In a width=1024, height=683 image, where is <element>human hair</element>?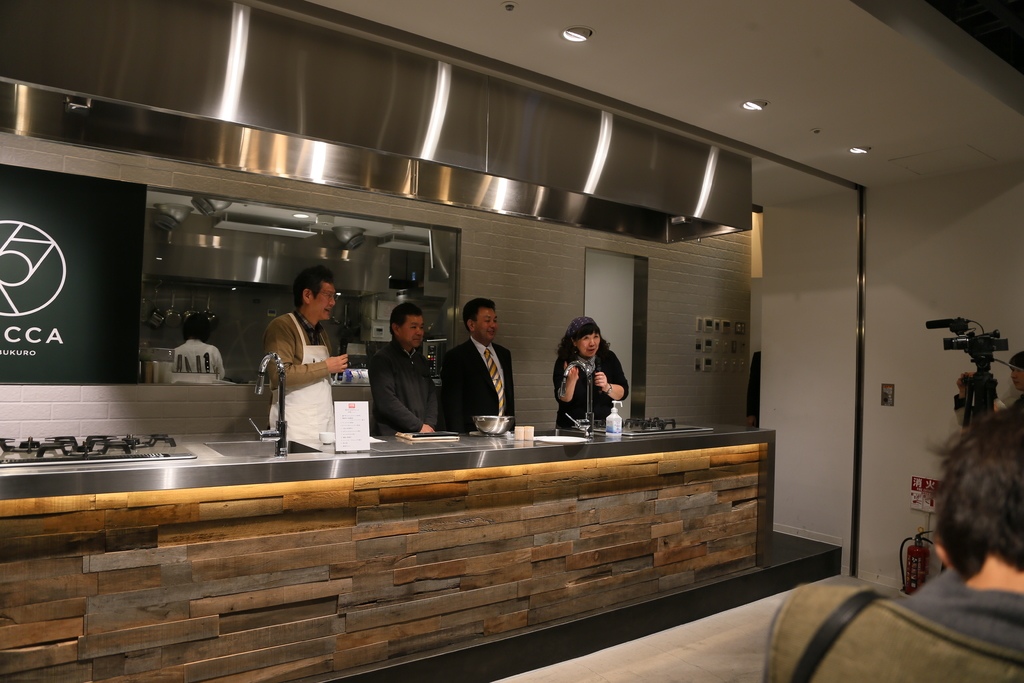
bbox=[917, 413, 1023, 605].
